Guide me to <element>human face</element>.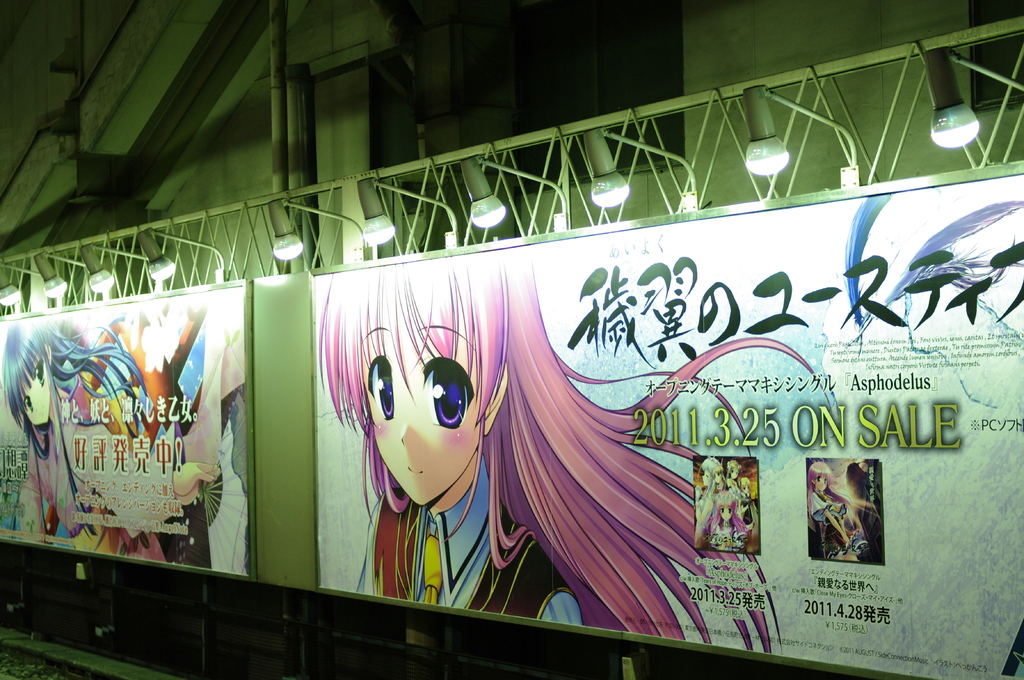
Guidance: 367,277,483,506.
